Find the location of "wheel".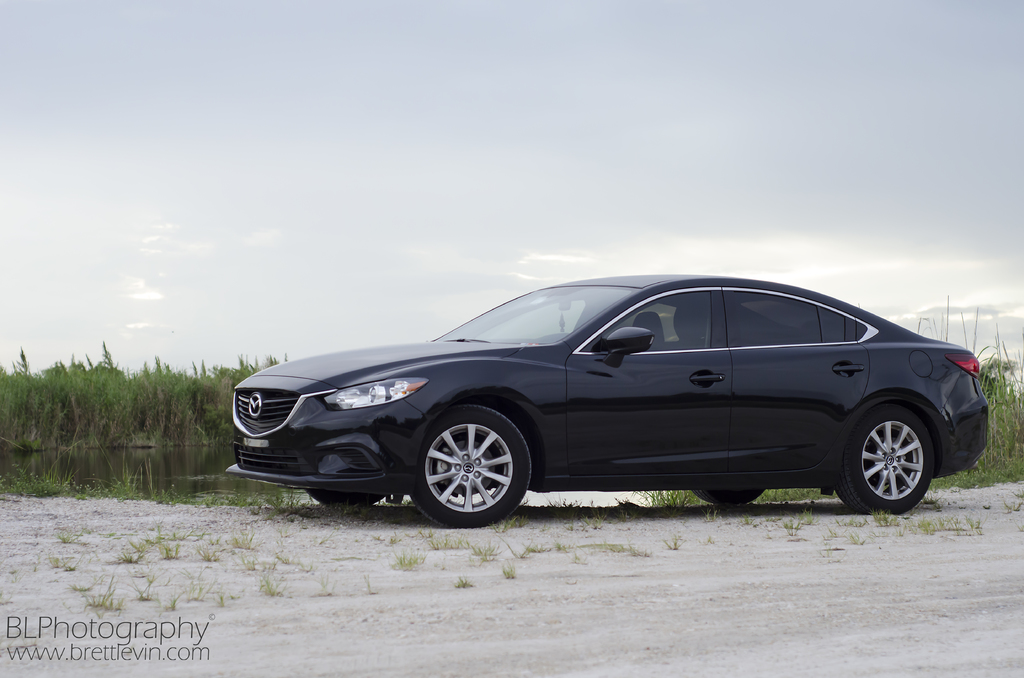
Location: x1=419, y1=419, x2=525, y2=507.
